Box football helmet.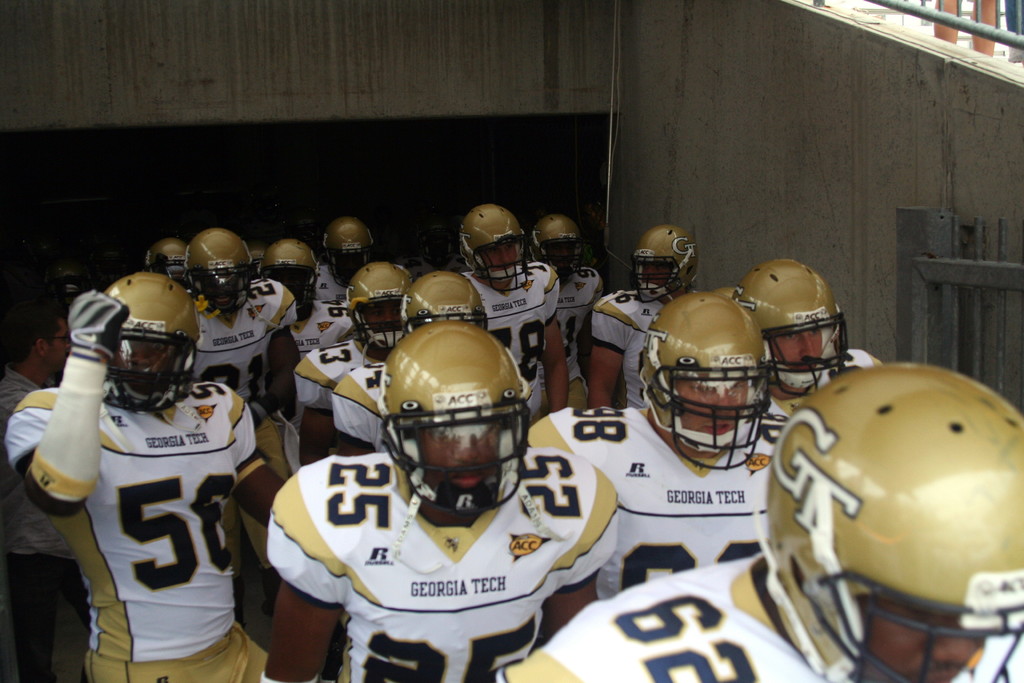
x1=643, y1=289, x2=772, y2=473.
